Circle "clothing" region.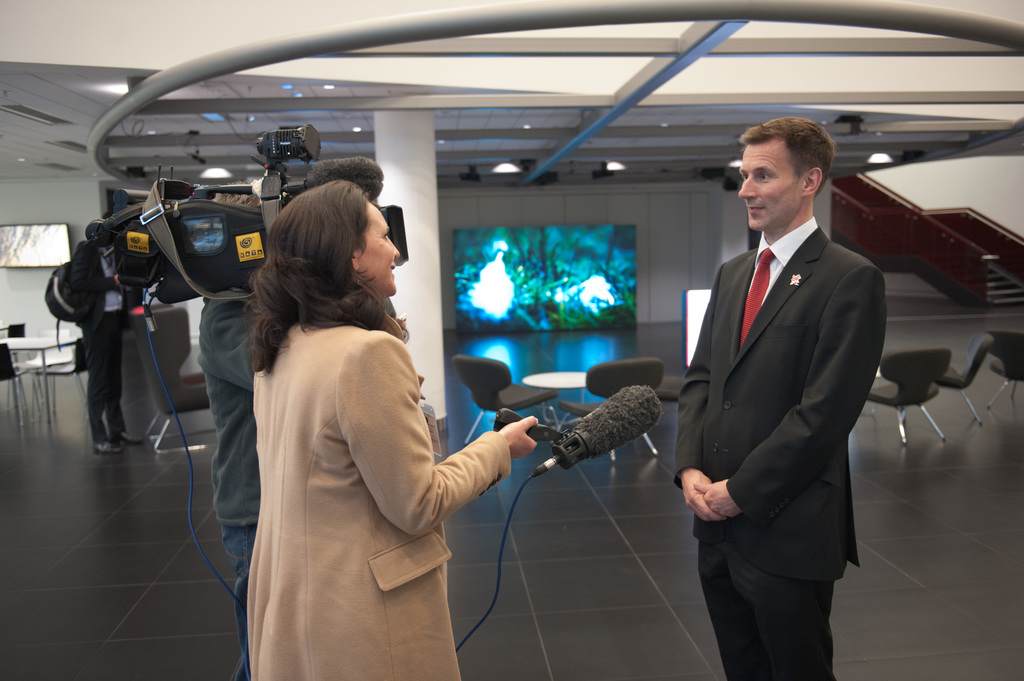
Region: (x1=670, y1=211, x2=890, y2=680).
